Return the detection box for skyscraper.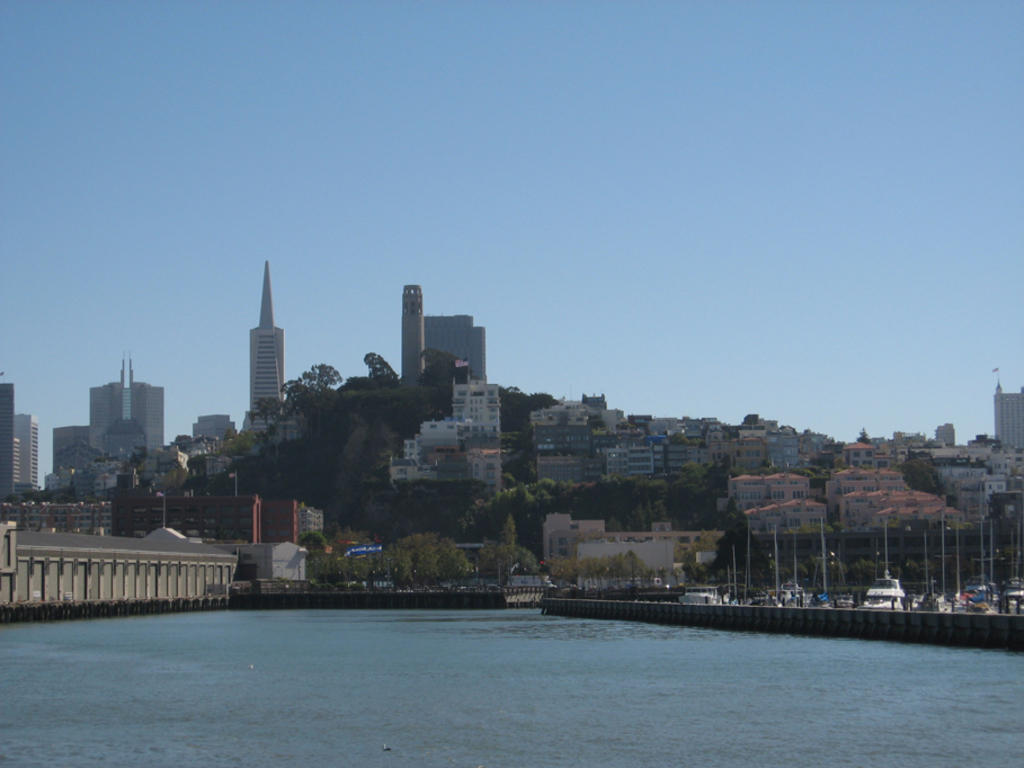
(398, 277, 421, 378).
